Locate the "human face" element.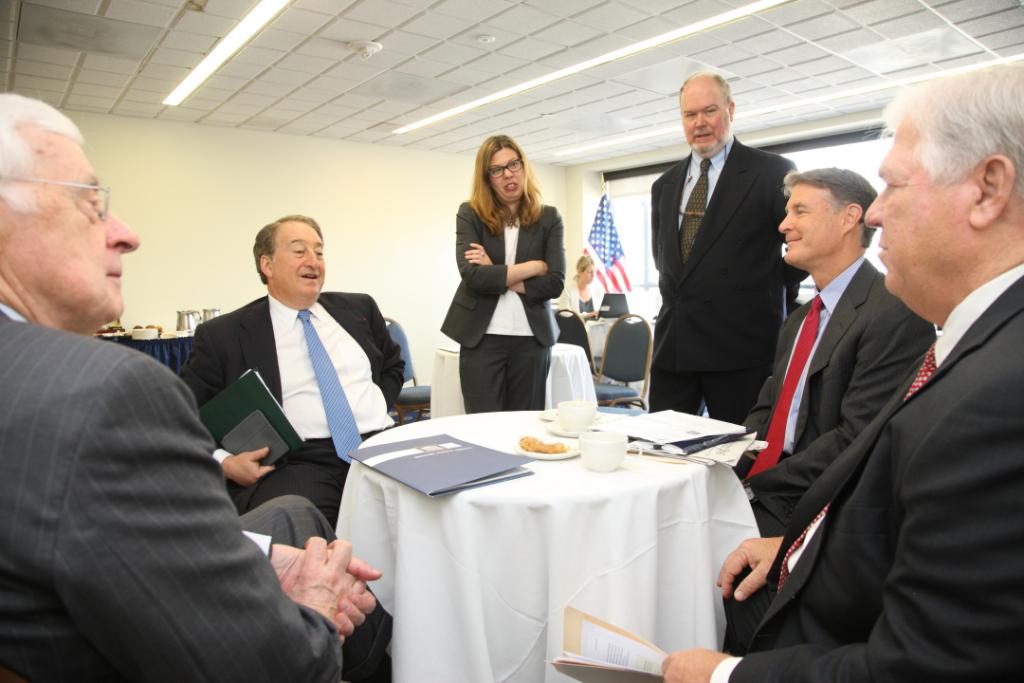
Element bbox: rect(270, 223, 326, 301).
